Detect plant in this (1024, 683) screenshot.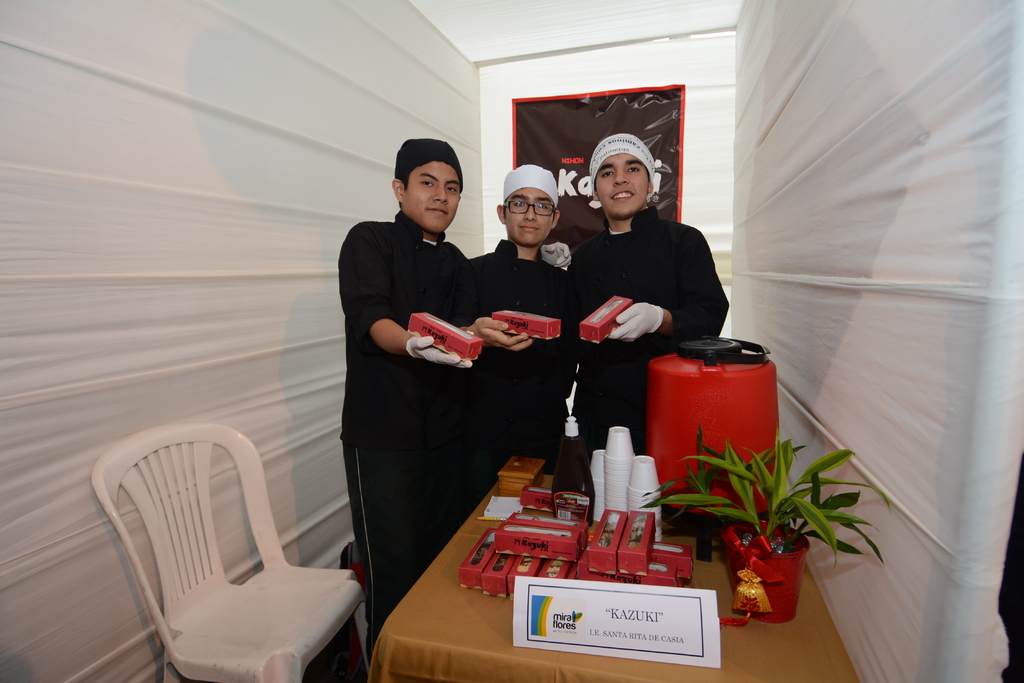
Detection: l=635, t=424, r=812, b=520.
